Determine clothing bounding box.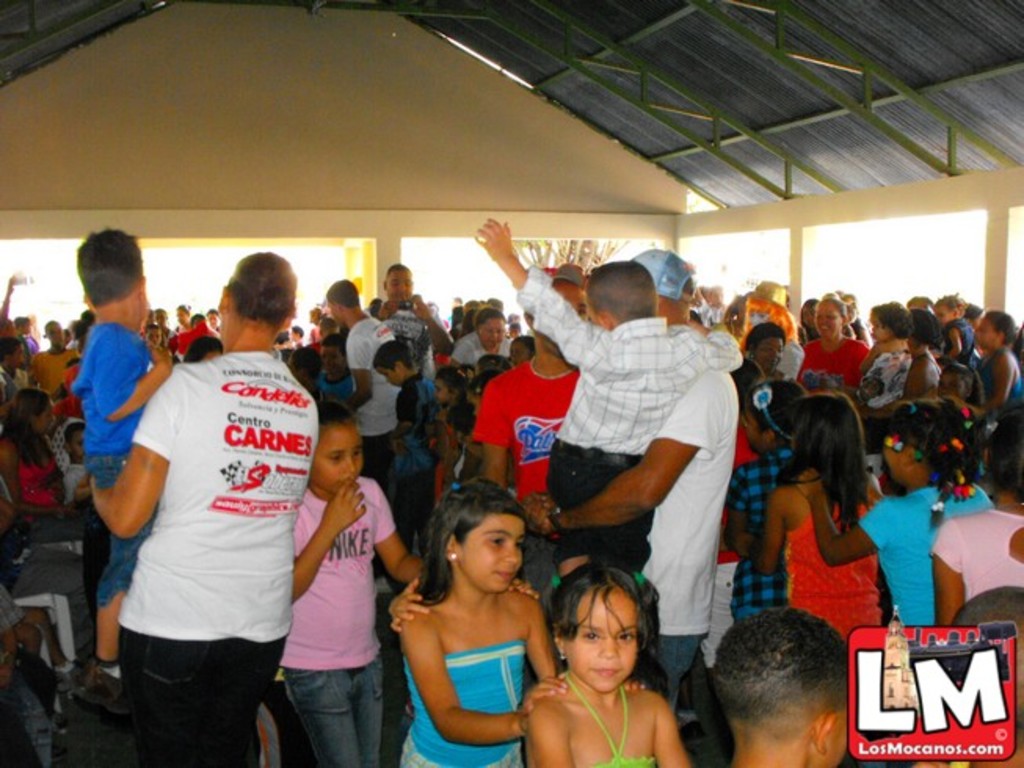
Determined: detection(347, 317, 398, 473).
